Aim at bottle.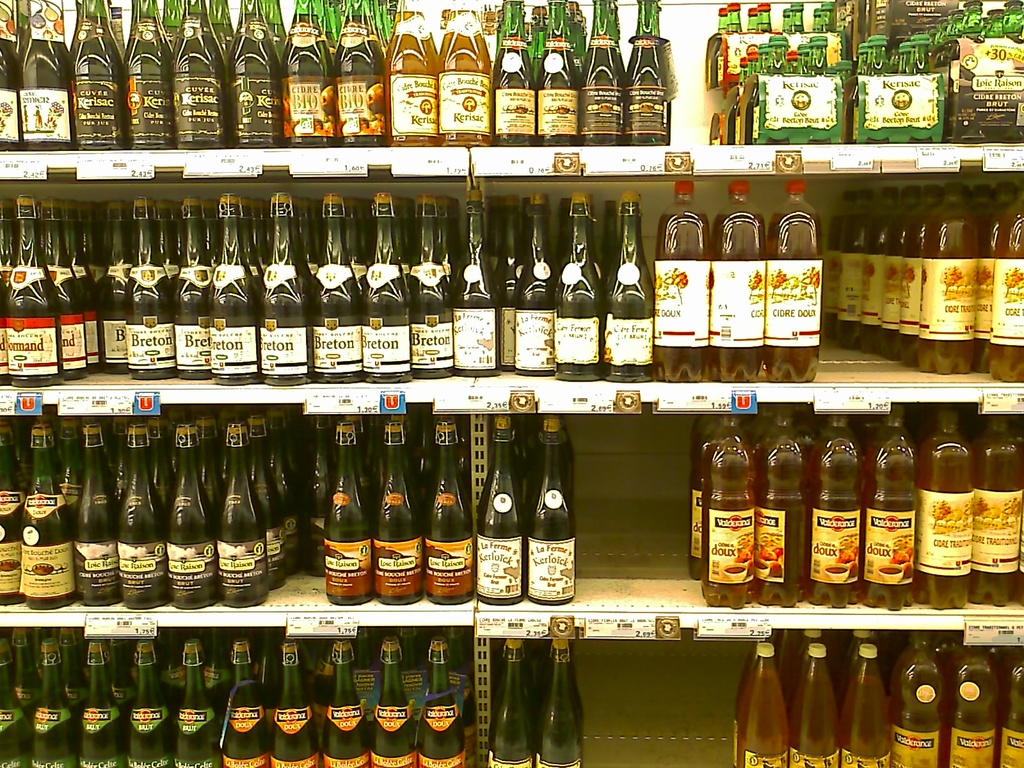
Aimed at detection(218, 638, 268, 767).
